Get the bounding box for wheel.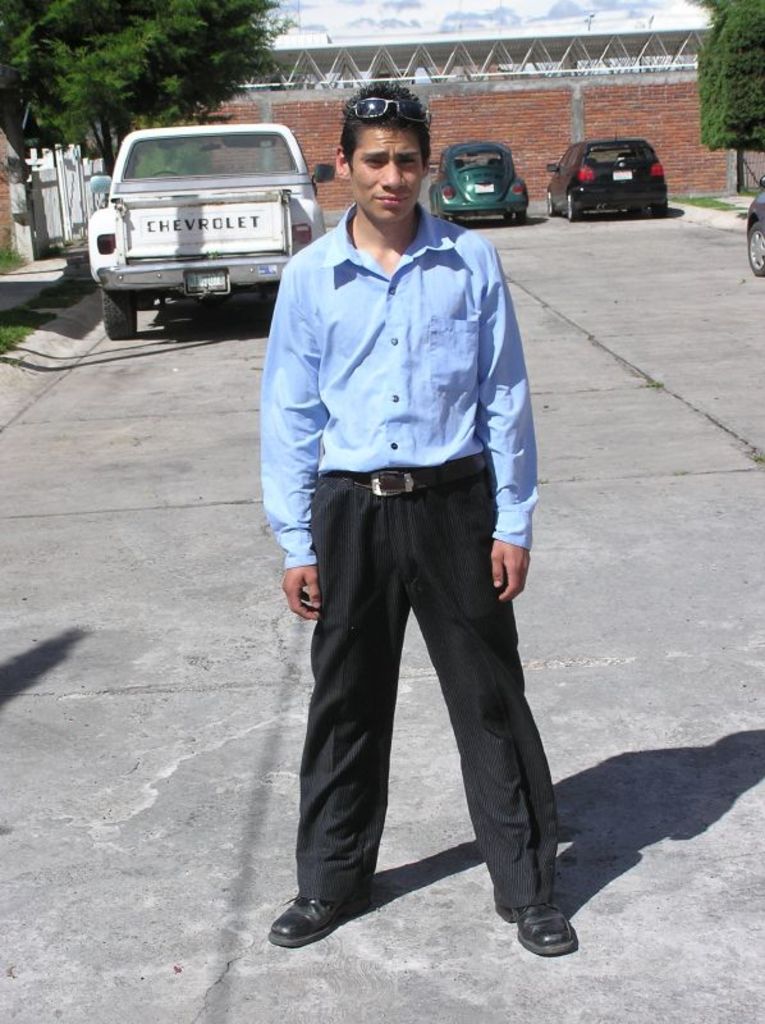
crop(440, 215, 450, 225).
